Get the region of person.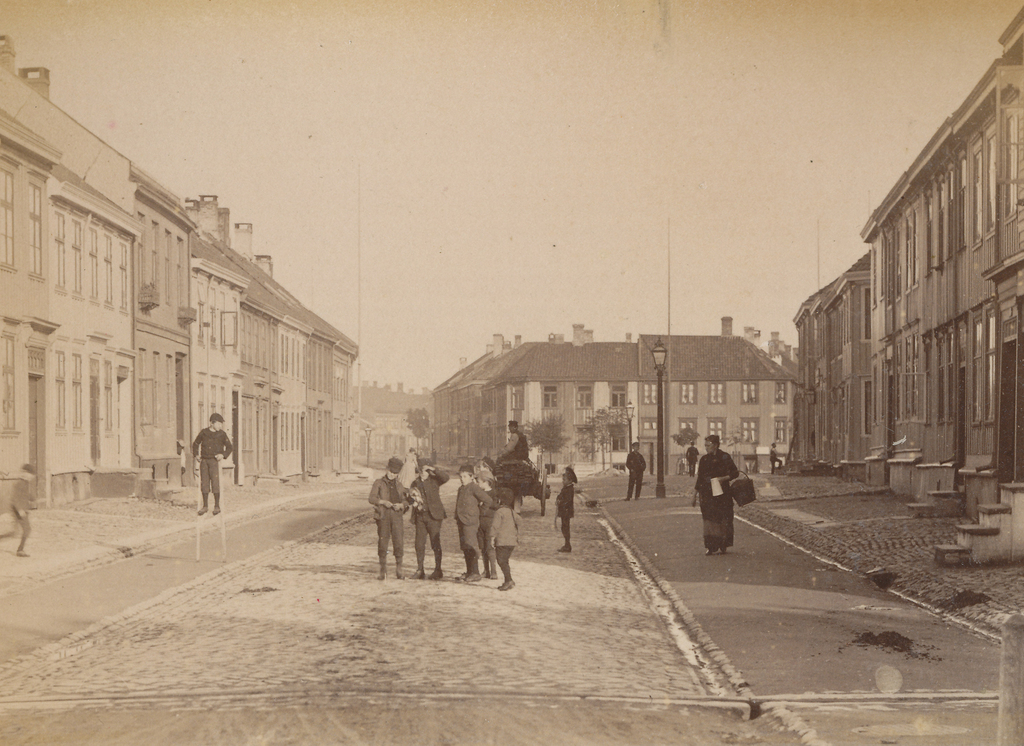
bbox=(693, 441, 737, 551).
